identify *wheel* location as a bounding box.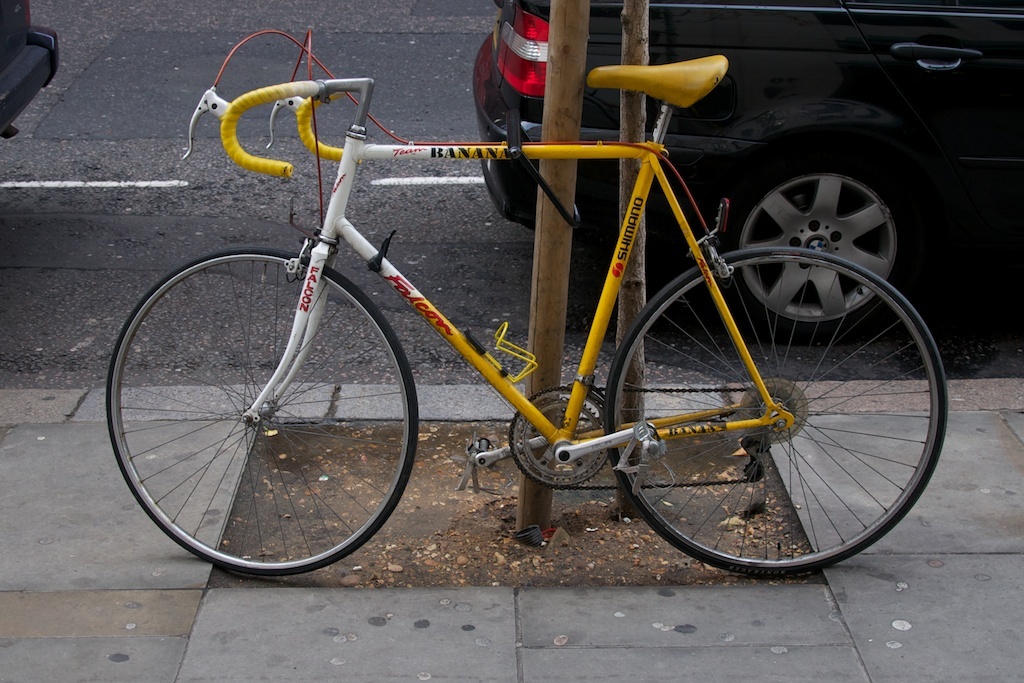
crop(613, 243, 951, 582).
